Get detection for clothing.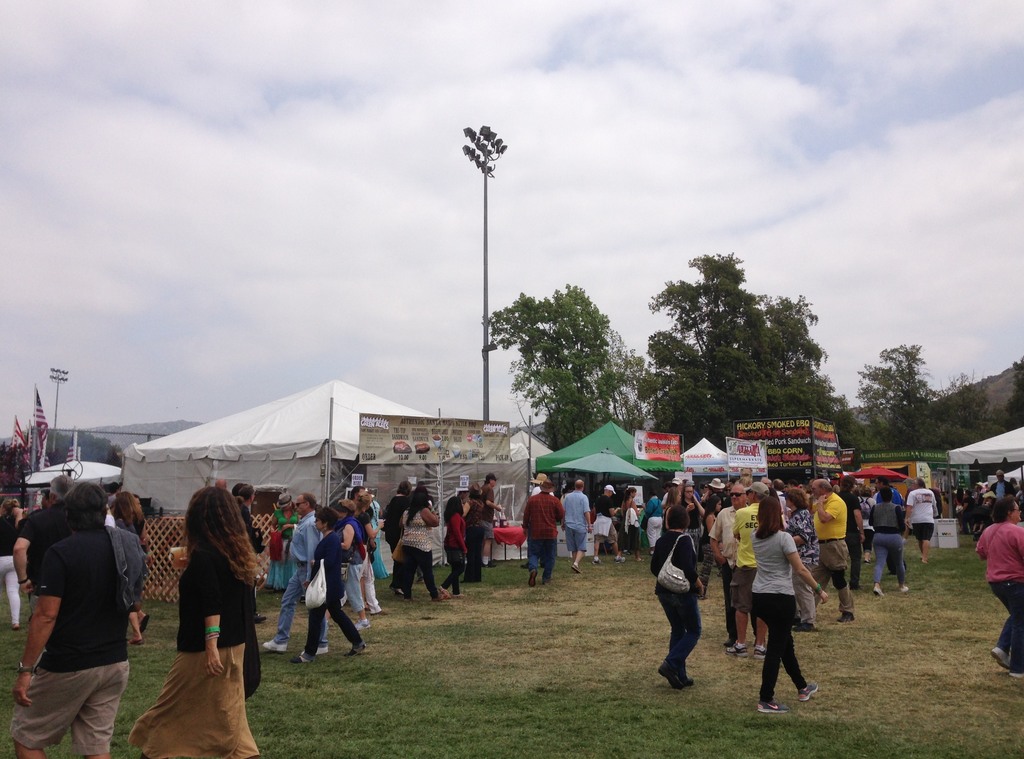
Detection: [left=781, top=505, right=819, bottom=622].
